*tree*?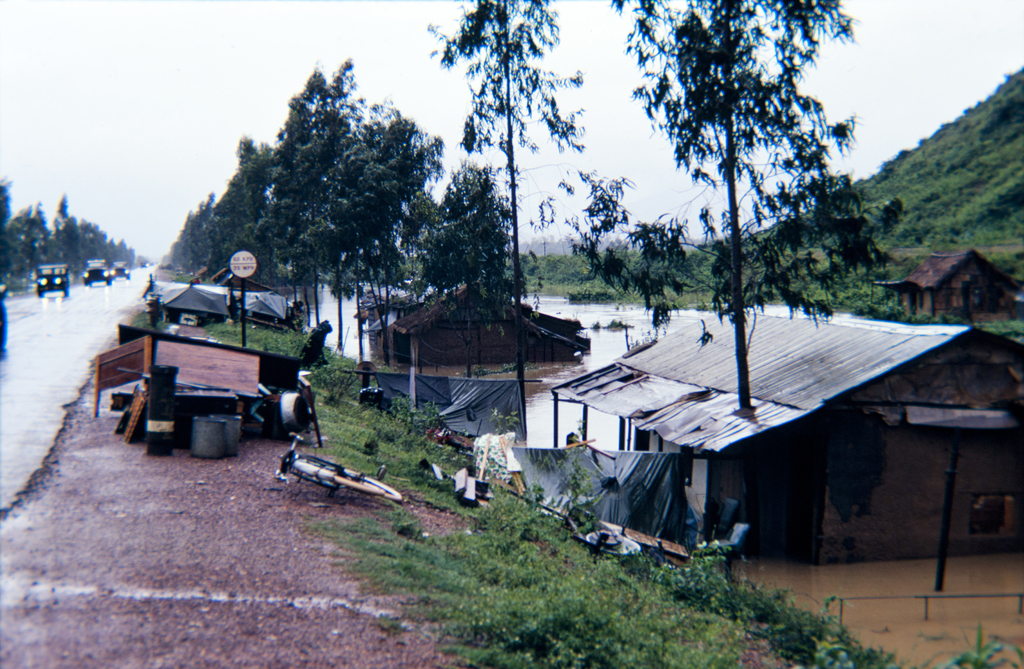
x1=593, y1=0, x2=903, y2=407
